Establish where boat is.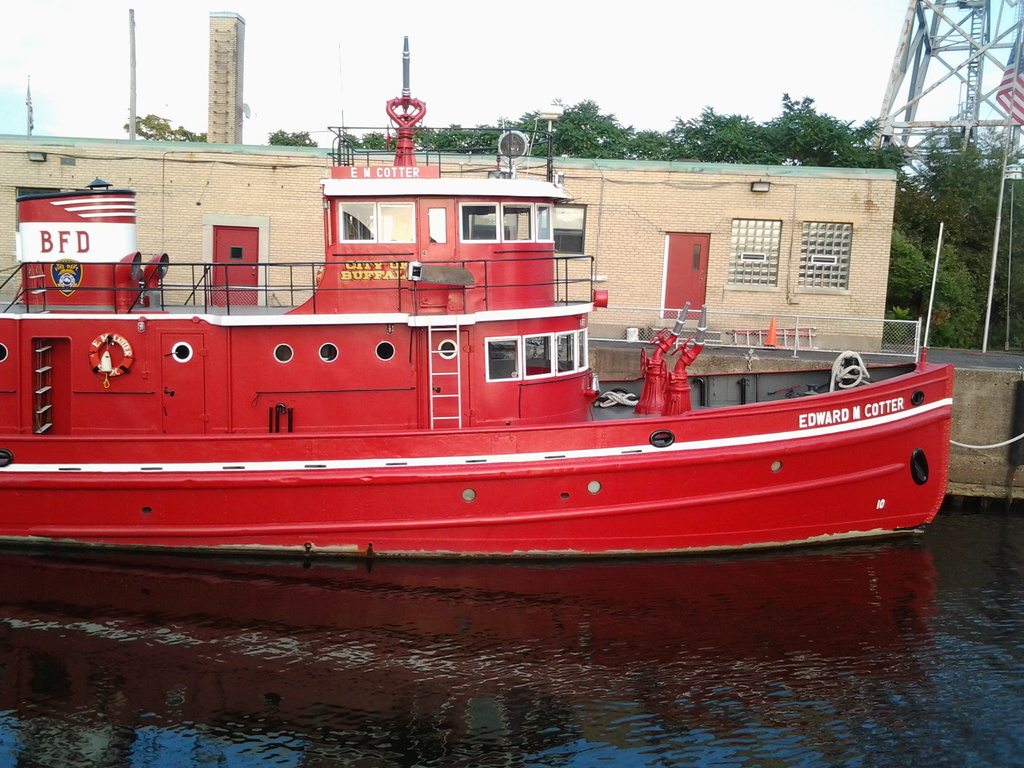
Established at (17,94,967,567).
